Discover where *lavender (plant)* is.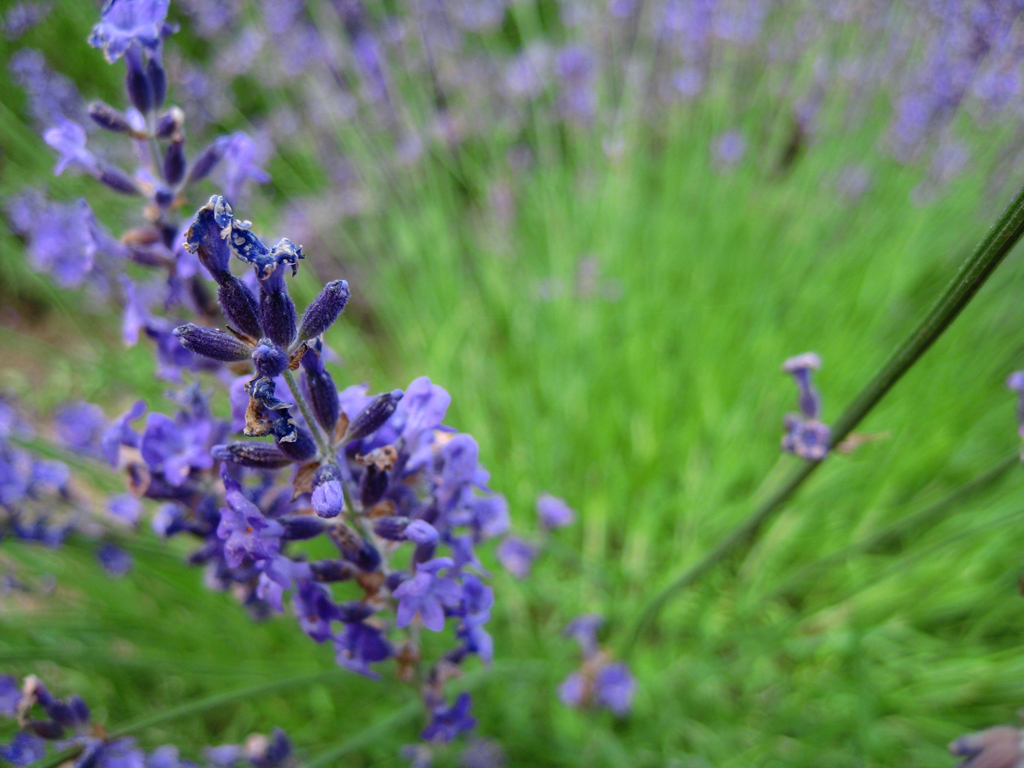
Discovered at Rect(776, 340, 845, 474).
